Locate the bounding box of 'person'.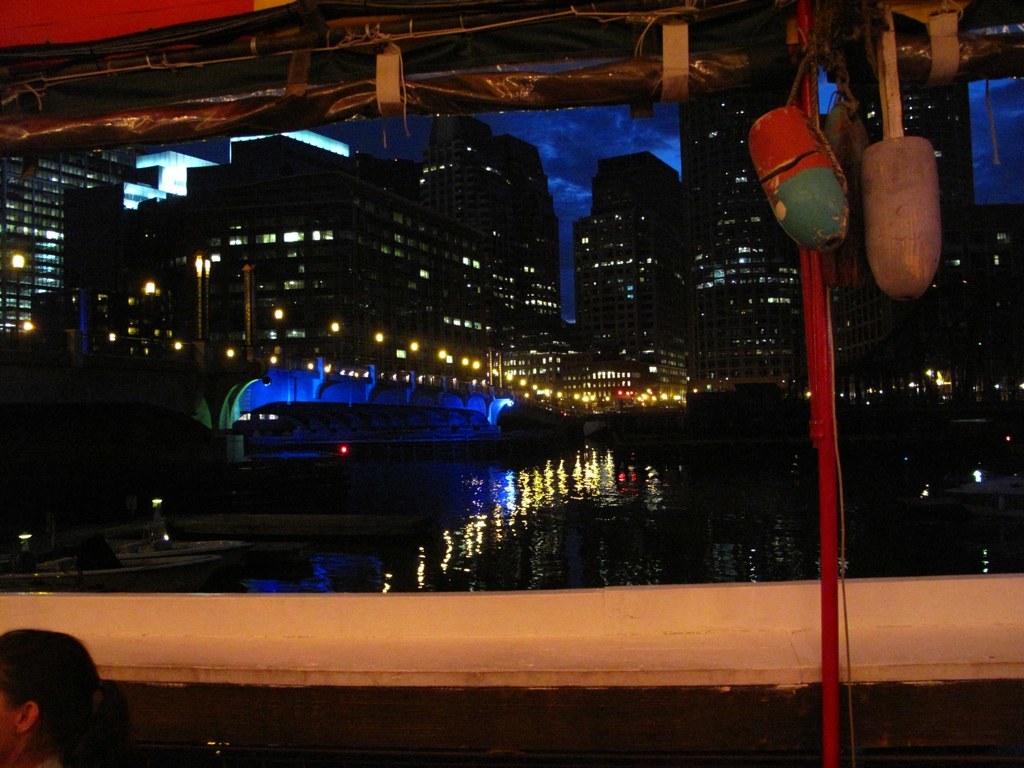
Bounding box: 0 621 112 767.
